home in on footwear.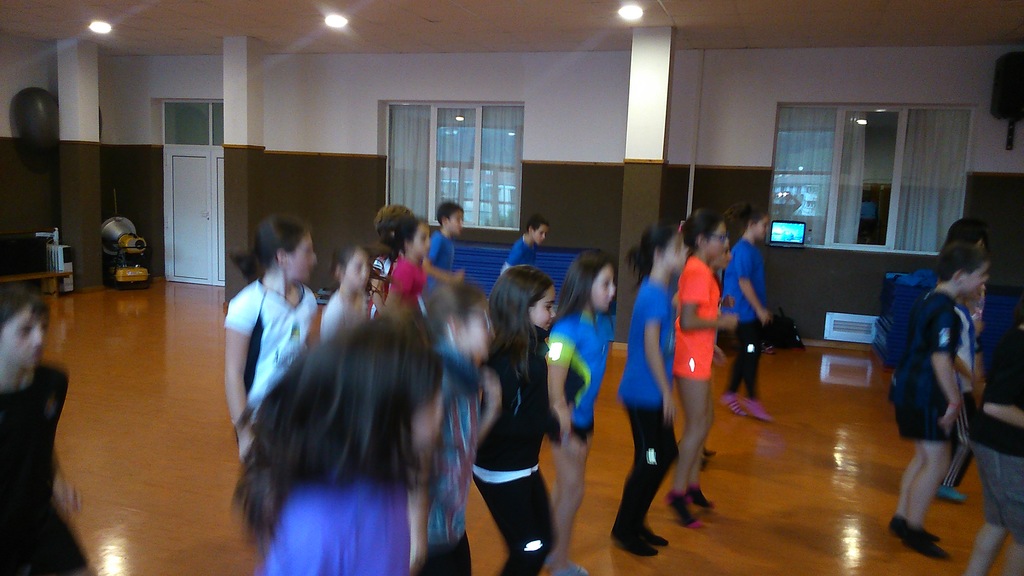
Homed in at (x1=720, y1=393, x2=739, y2=414).
